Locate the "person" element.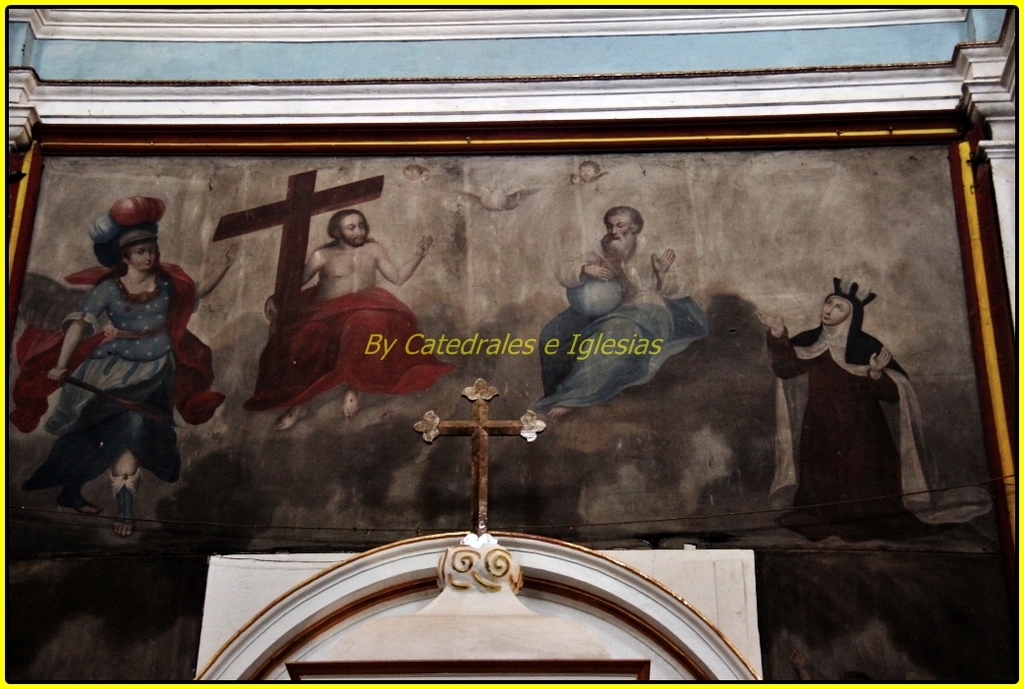
Element bbox: x1=785, y1=258, x2=906, y2=545.
